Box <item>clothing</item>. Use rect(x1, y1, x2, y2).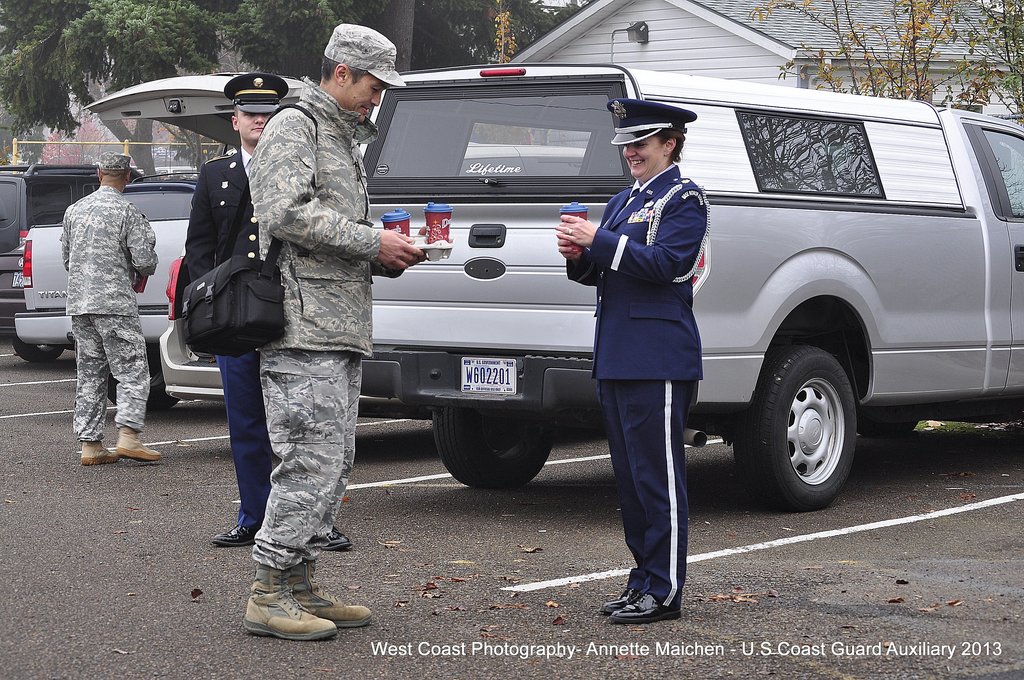
rect(217, 27, 403, 587).
